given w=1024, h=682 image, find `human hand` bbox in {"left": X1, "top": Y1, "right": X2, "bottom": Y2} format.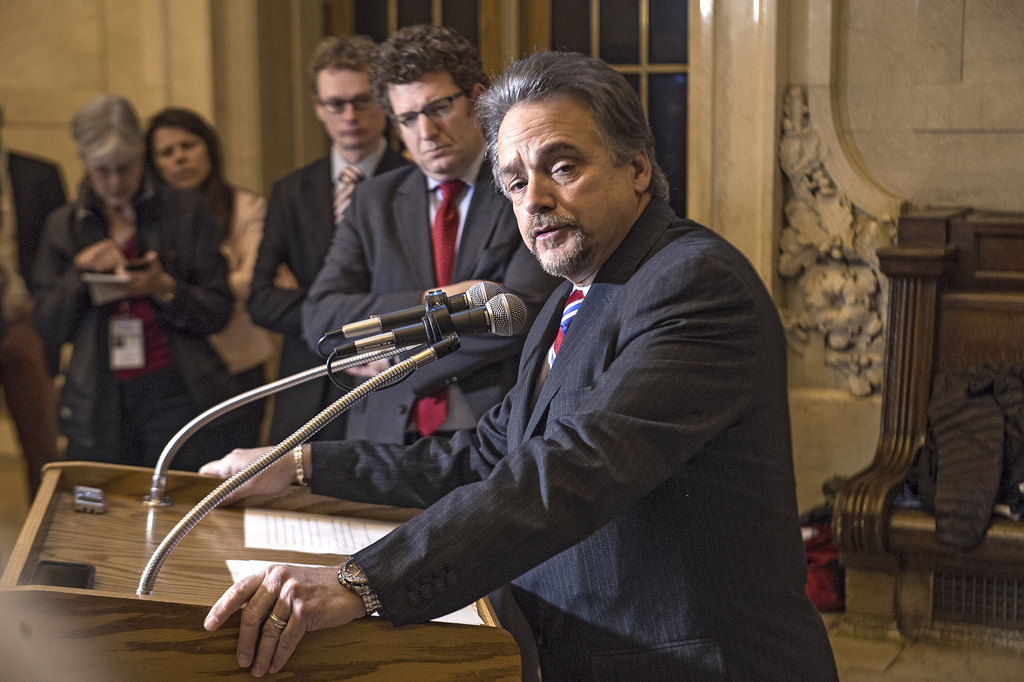
{"left": 195, "top": 556, "right": 354, "bottom": 658}.
